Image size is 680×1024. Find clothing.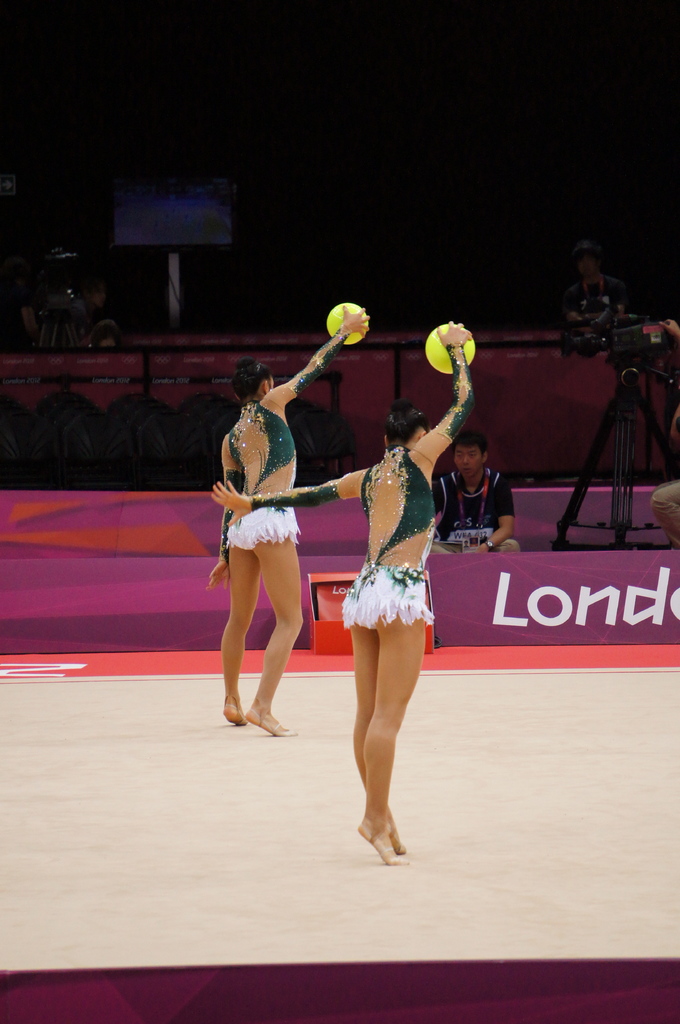
(x1=646, y1=480, x2=679, y2=548).
